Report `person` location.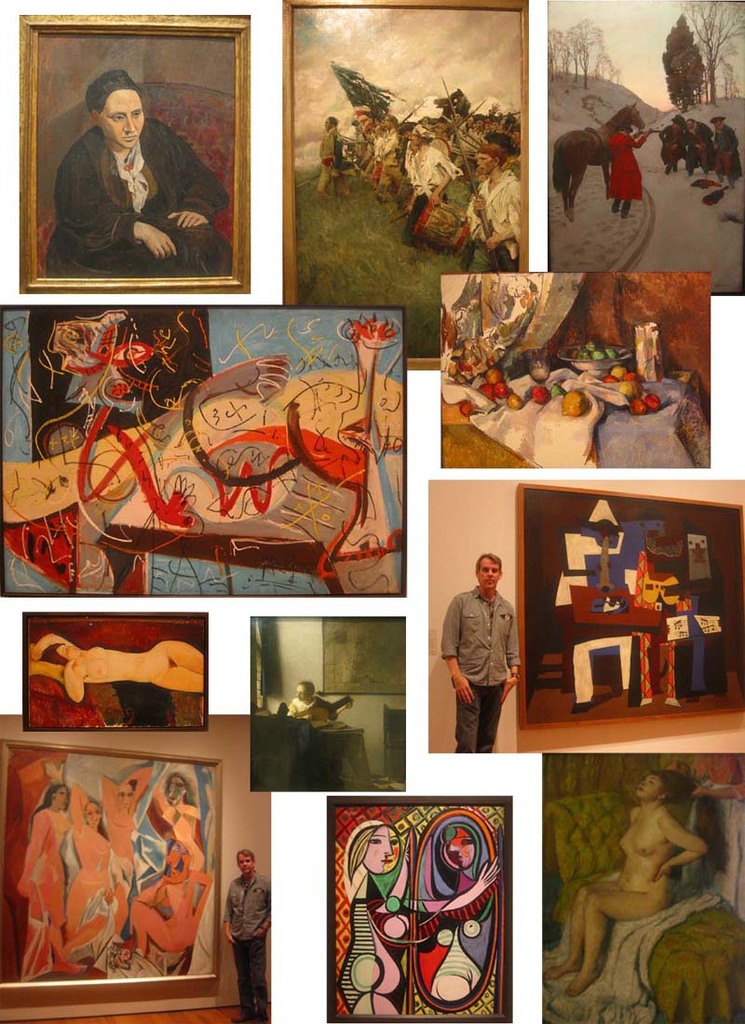
Report: 401,121,462,227.
